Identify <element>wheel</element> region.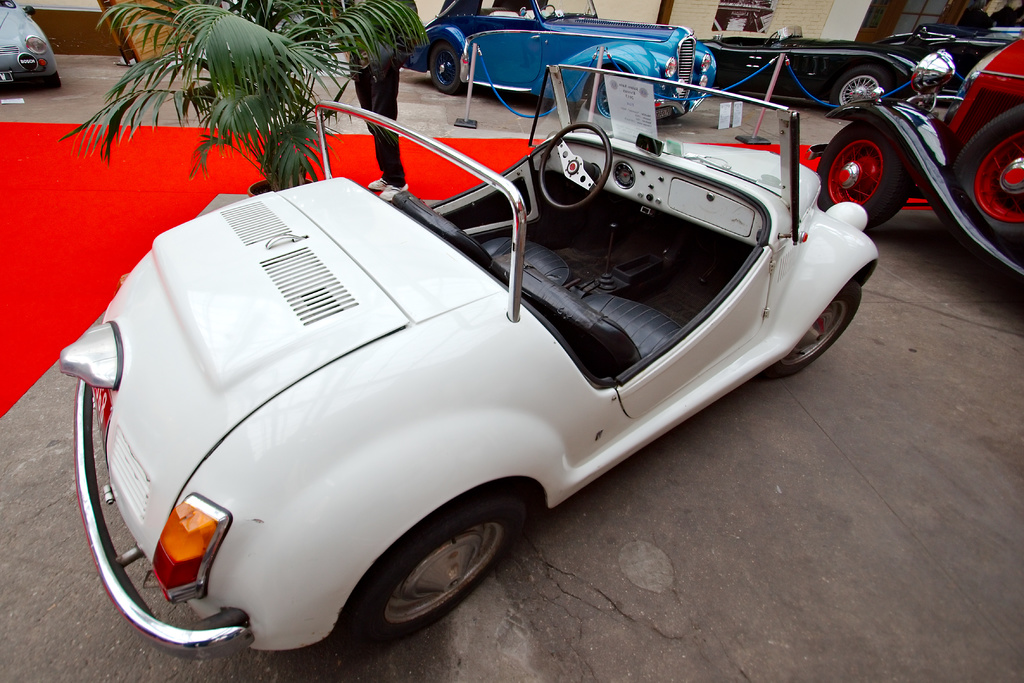
Region: [x1=764, y1=278, x2=862, y2=379].
